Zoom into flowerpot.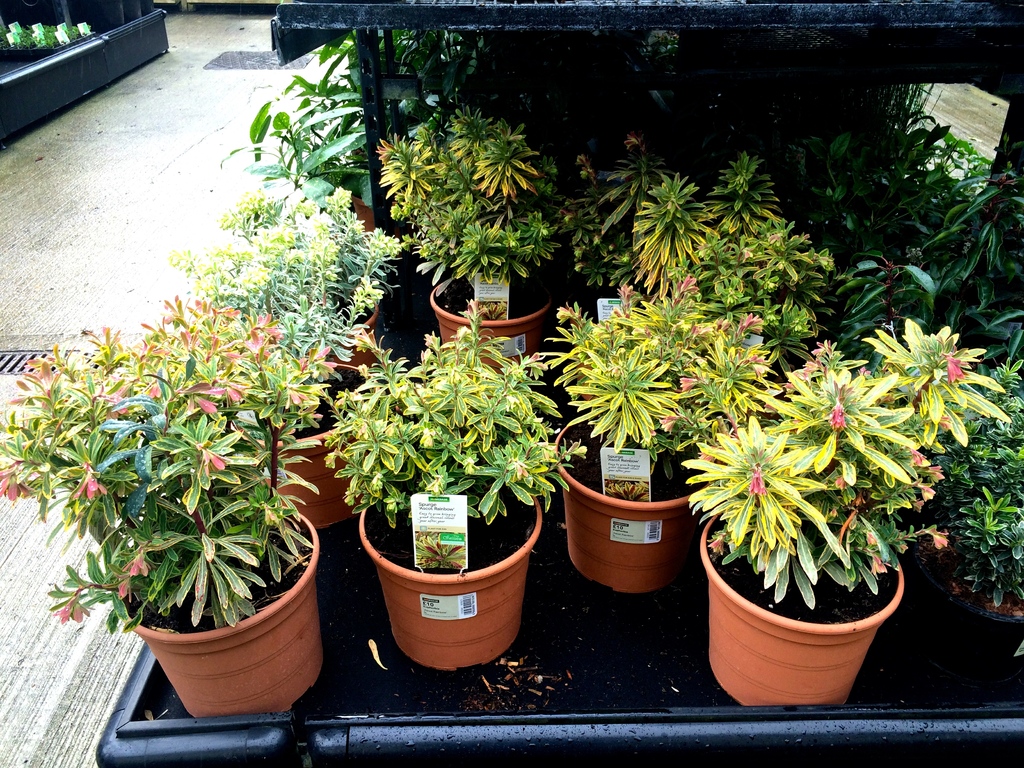
Zoom target: (303, 291, 384, 373).
